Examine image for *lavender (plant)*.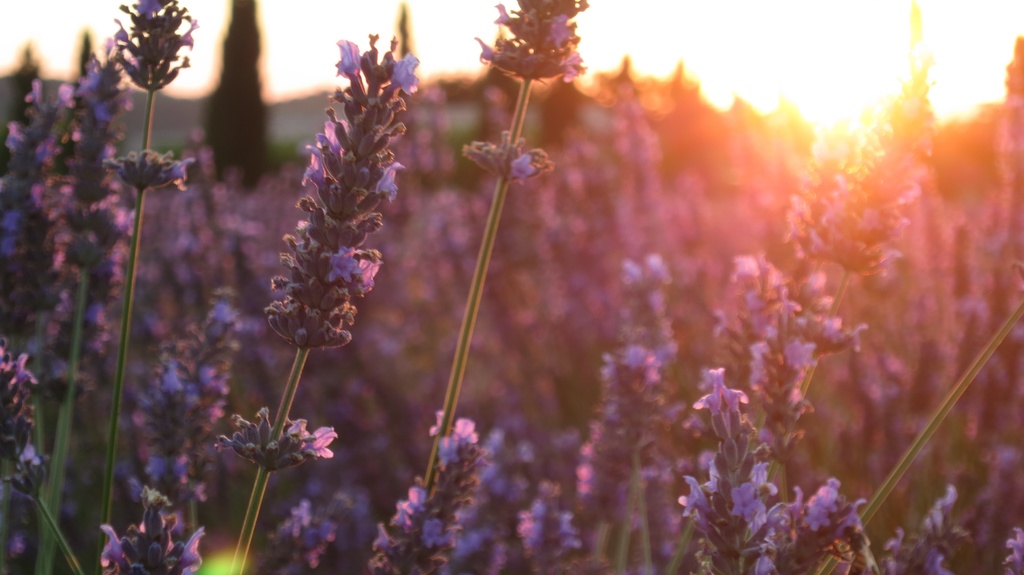
Examination result: bbox=(97, 297, 259, 574).
